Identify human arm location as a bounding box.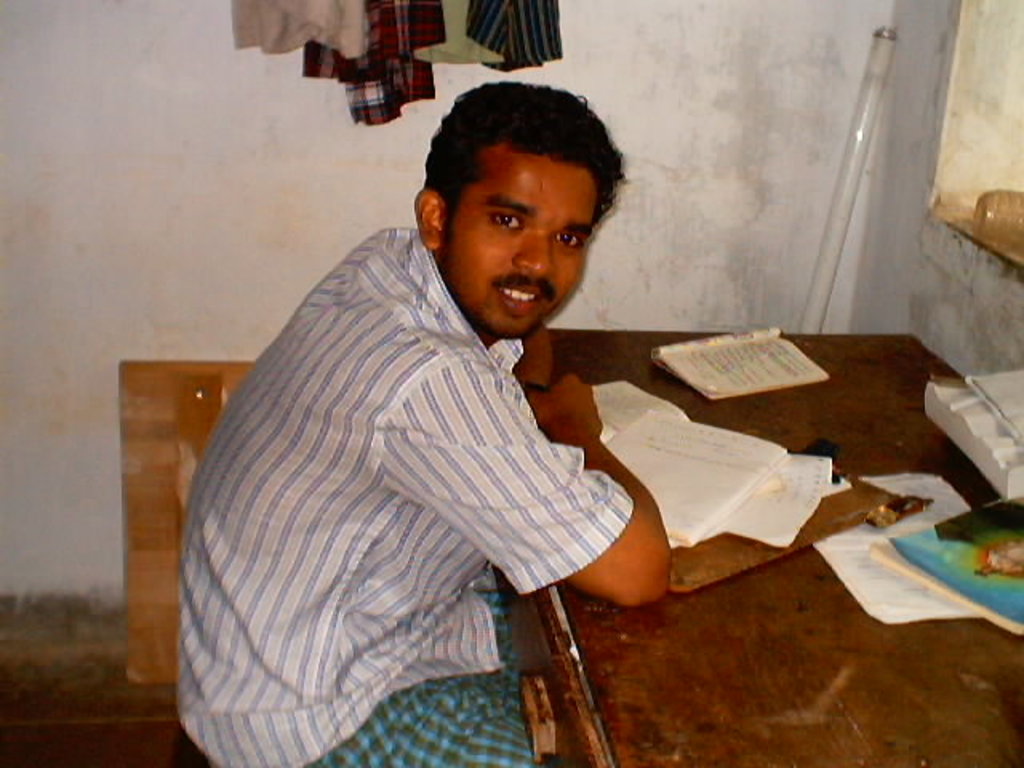
(509,310,570,414).
